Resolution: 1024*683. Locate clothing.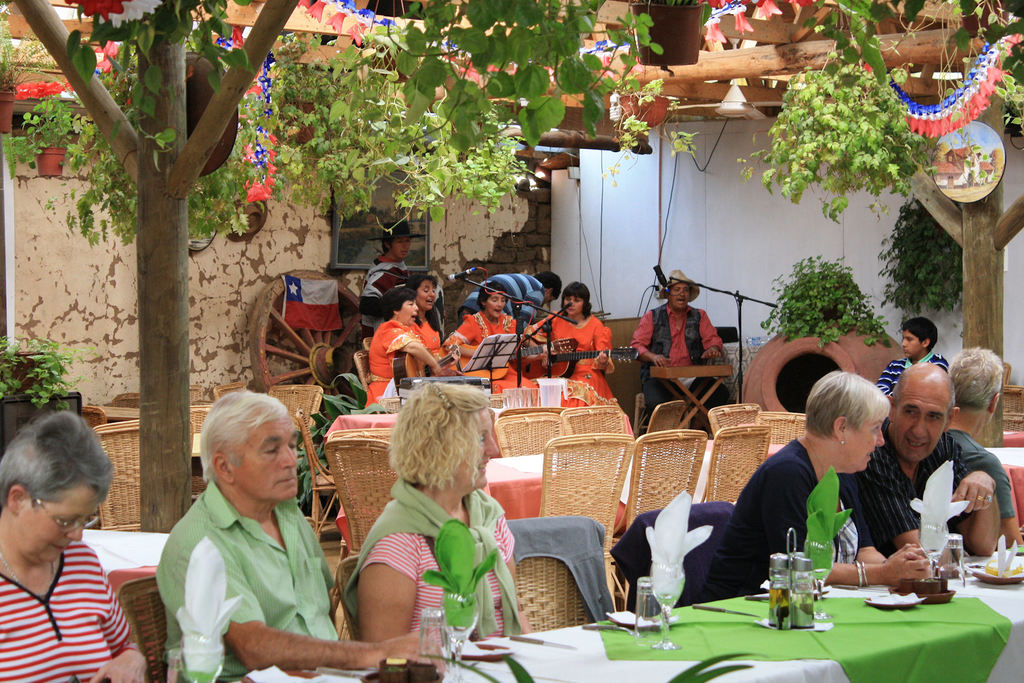
947,424,1010,519.
